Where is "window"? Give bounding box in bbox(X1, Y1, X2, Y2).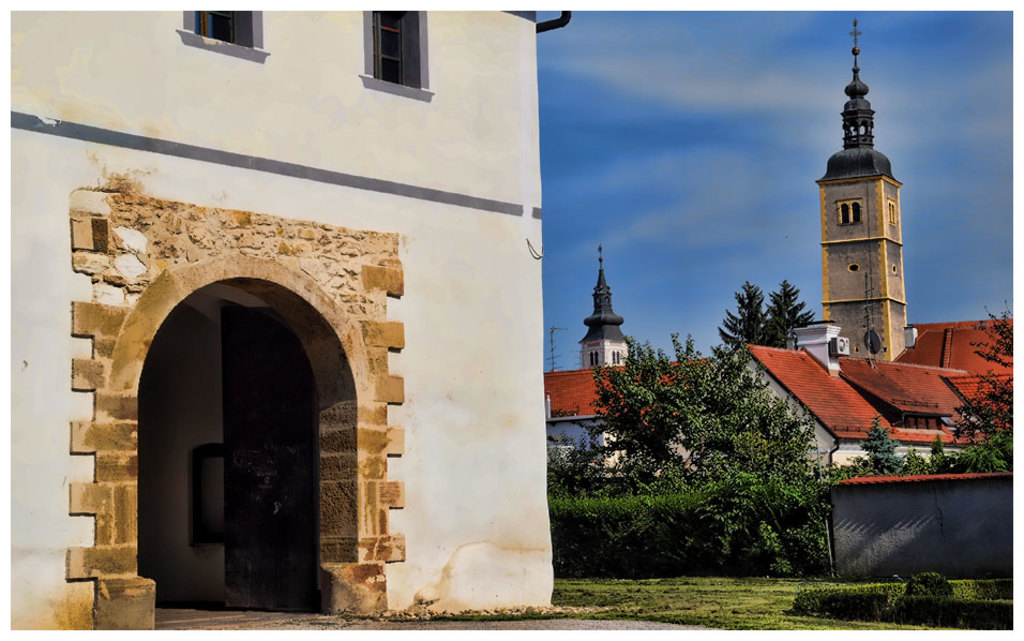
bbox(350, 5, 422, 84).
